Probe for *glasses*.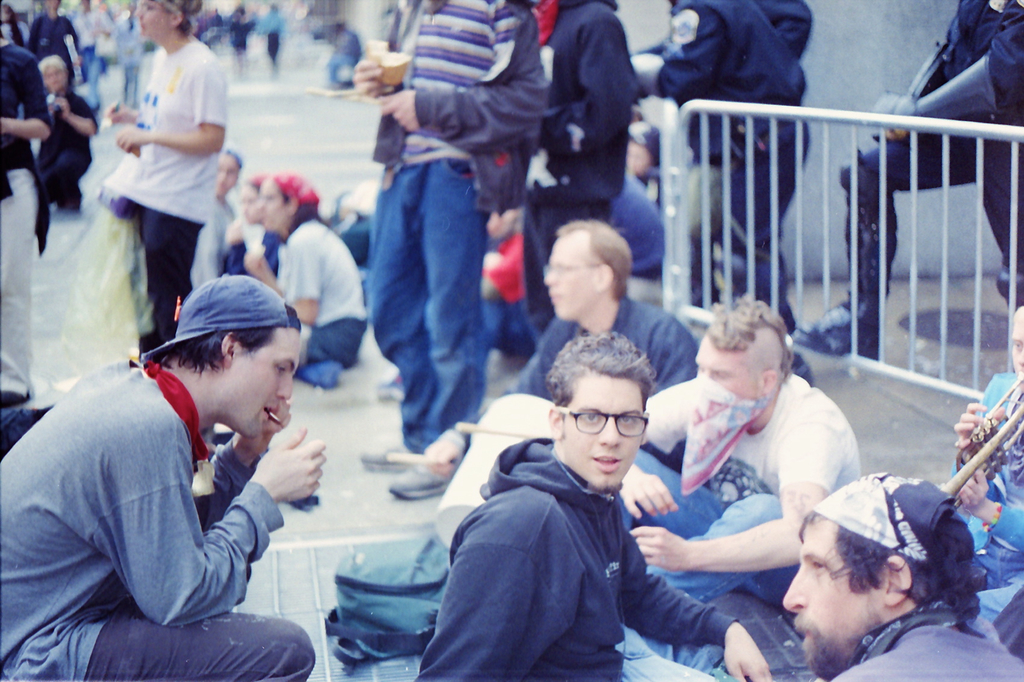
Probe result: bbox=(550, 404, 663, 444).
